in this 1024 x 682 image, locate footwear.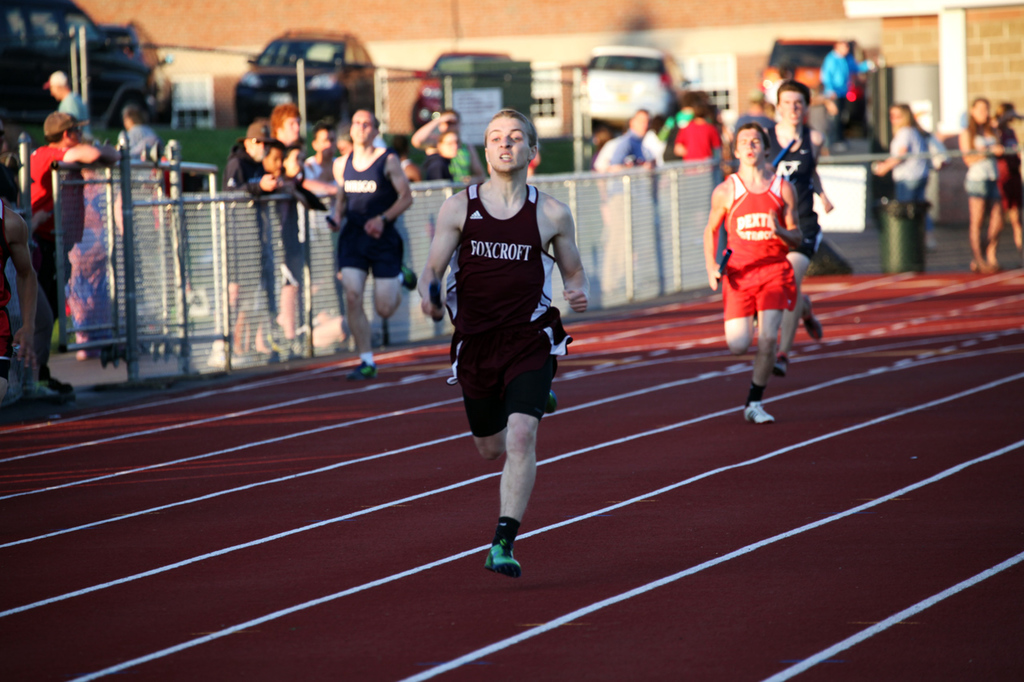
Bounding box: <region>475, 524, 538, 582</region>.
